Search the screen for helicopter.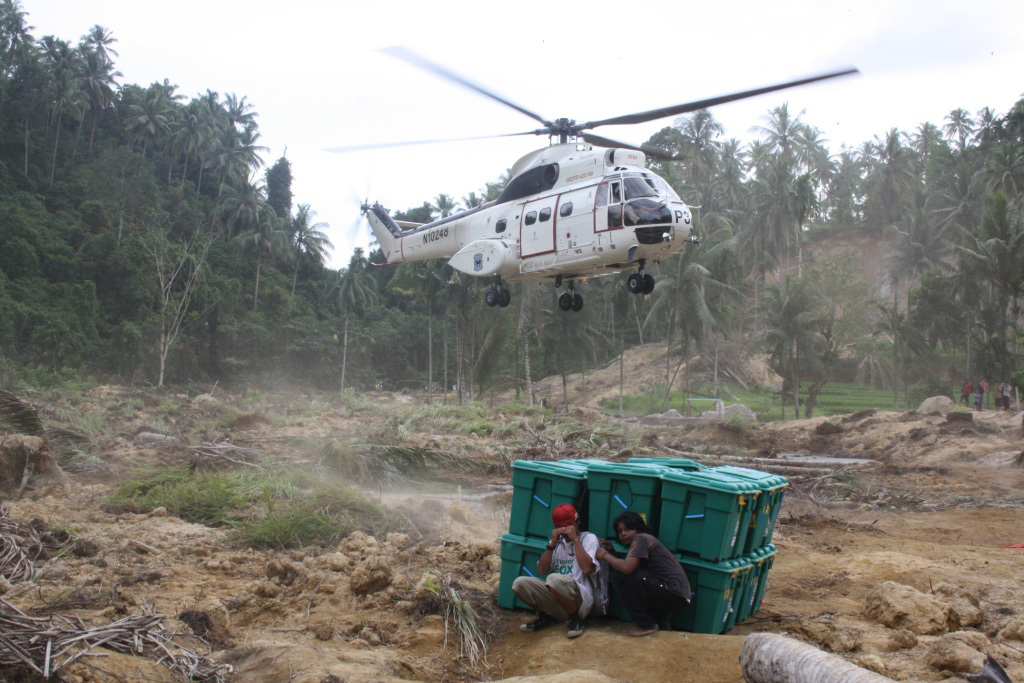
Found at region(300, 34, 863, 322).
